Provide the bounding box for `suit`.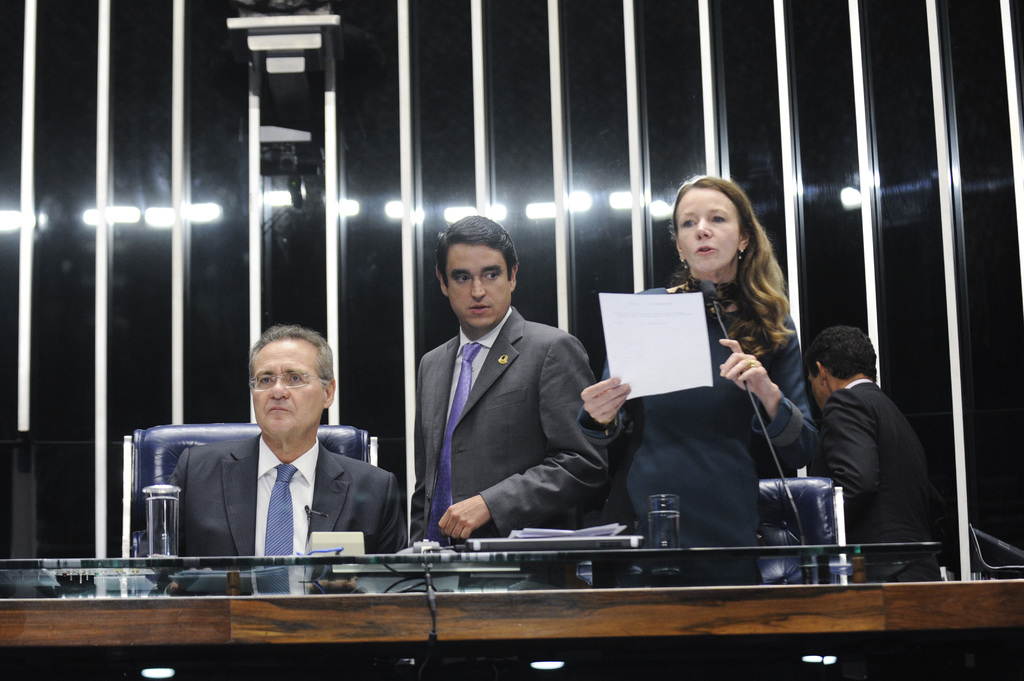
box=[398, 231, 620, 565].
